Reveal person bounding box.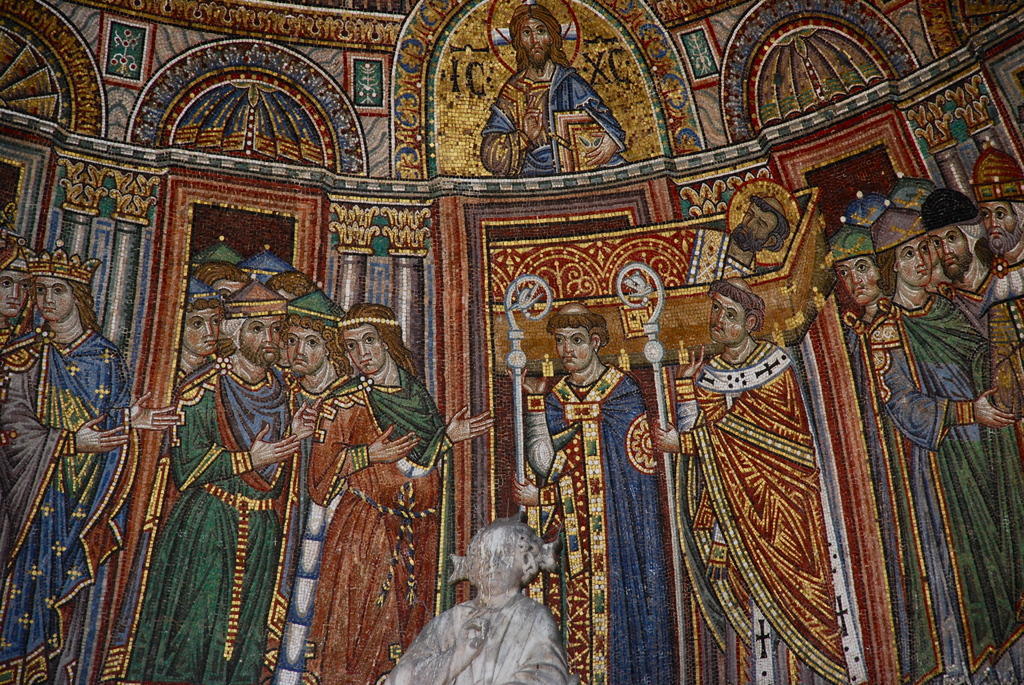
Revealed: (652,276,852,684).
